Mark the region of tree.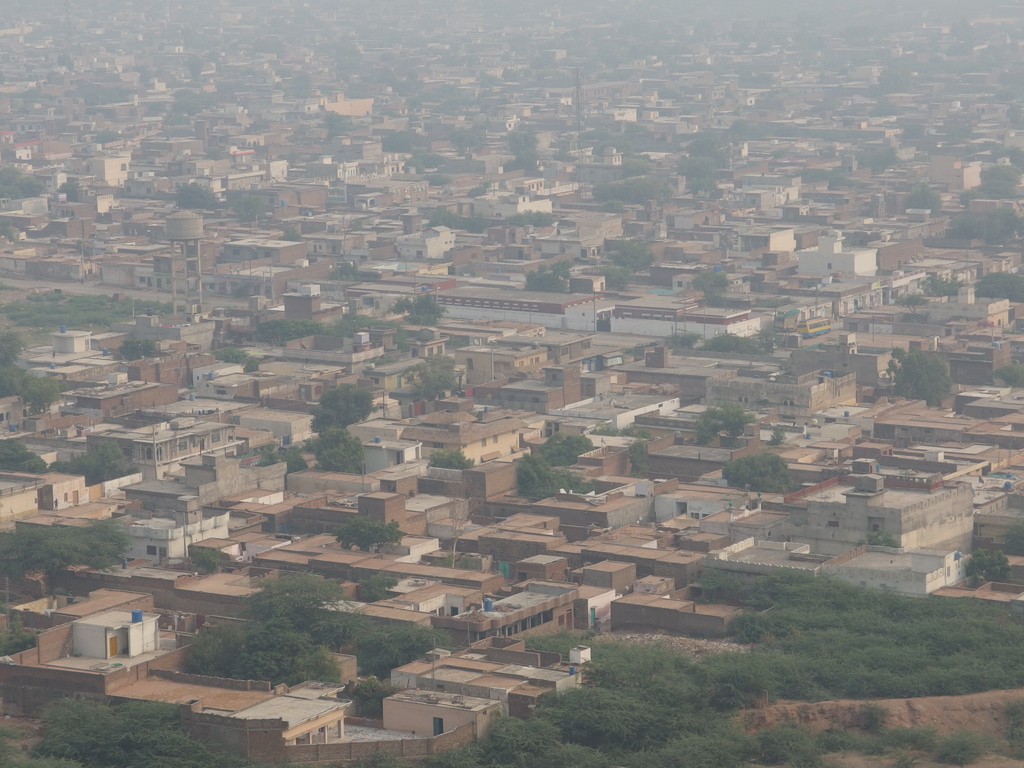
Region: <region>975, 269, 1023, 305</region>.
